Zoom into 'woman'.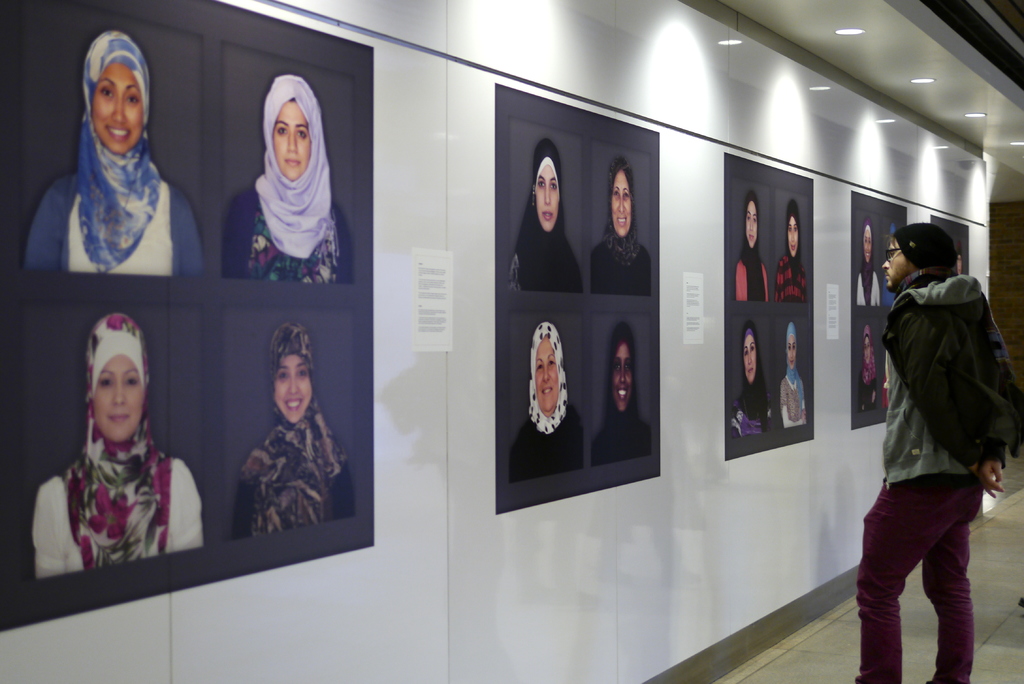
Zoom target: left=591, top=152, right=653, bottom=297.
